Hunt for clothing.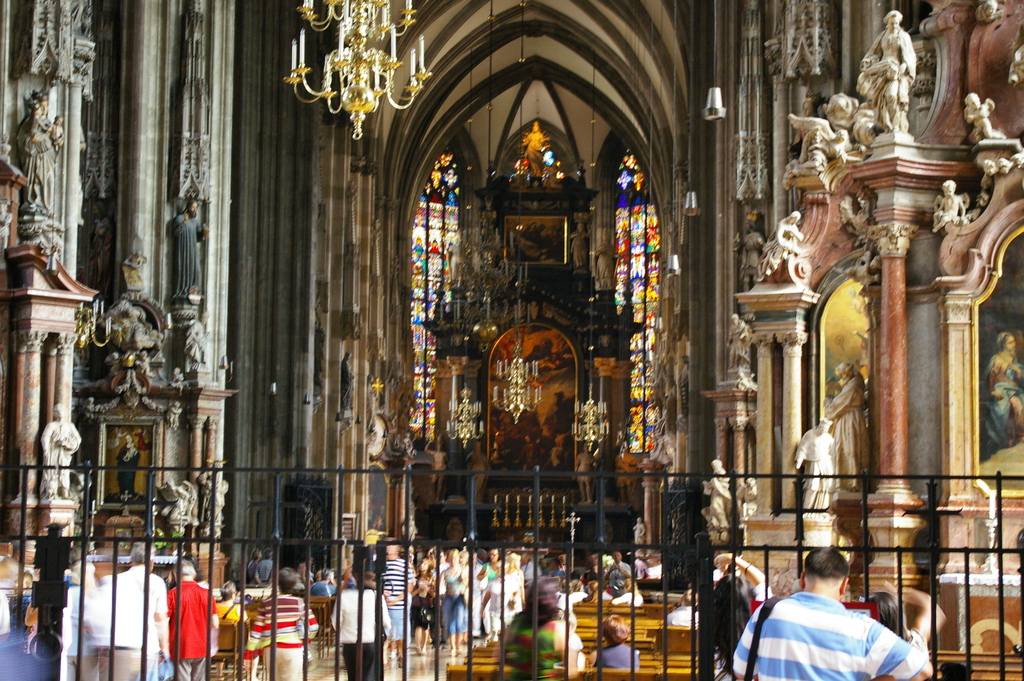
Hunted down at locate(38, 421, 84, 490).
